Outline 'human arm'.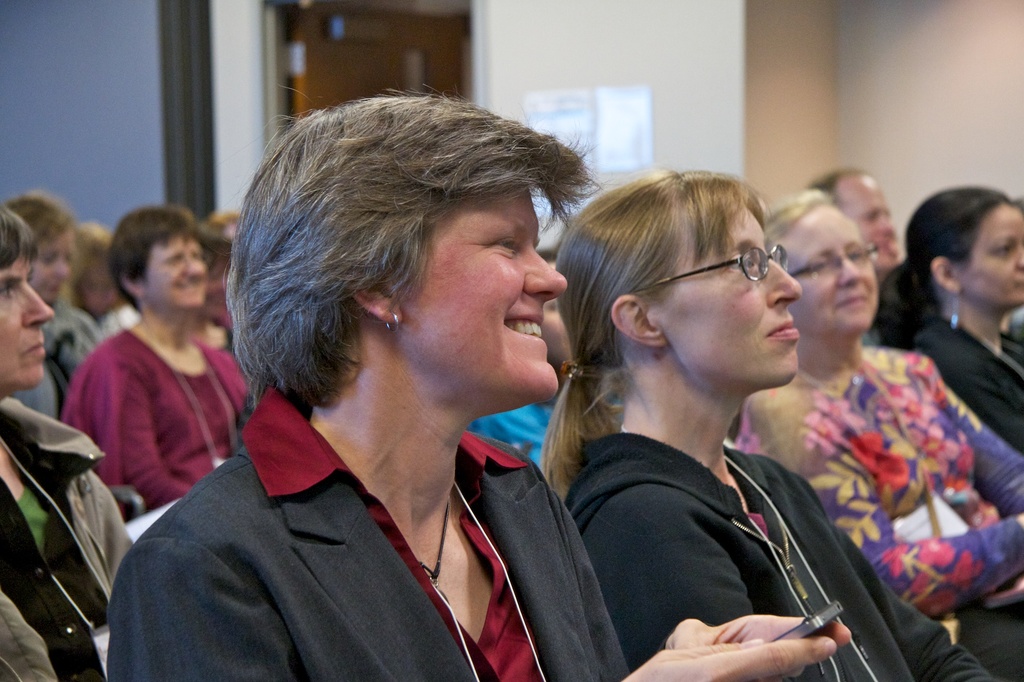
Outline: box(924, 356, 1021, 516).
